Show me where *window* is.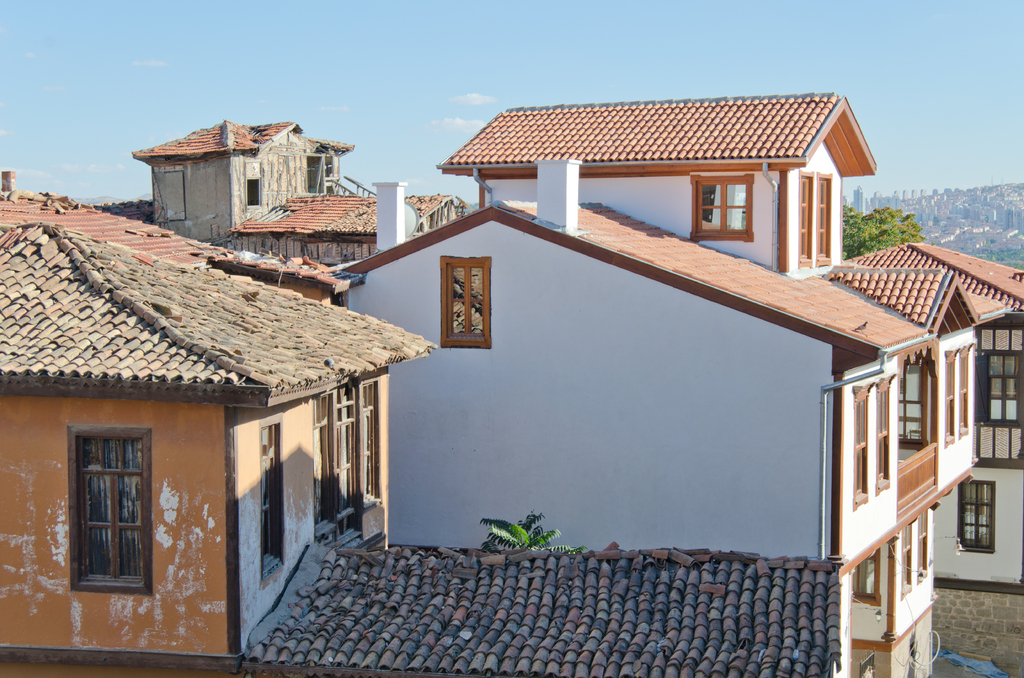
*window* is at [left=850, top=383, right=872, bottom=508].
